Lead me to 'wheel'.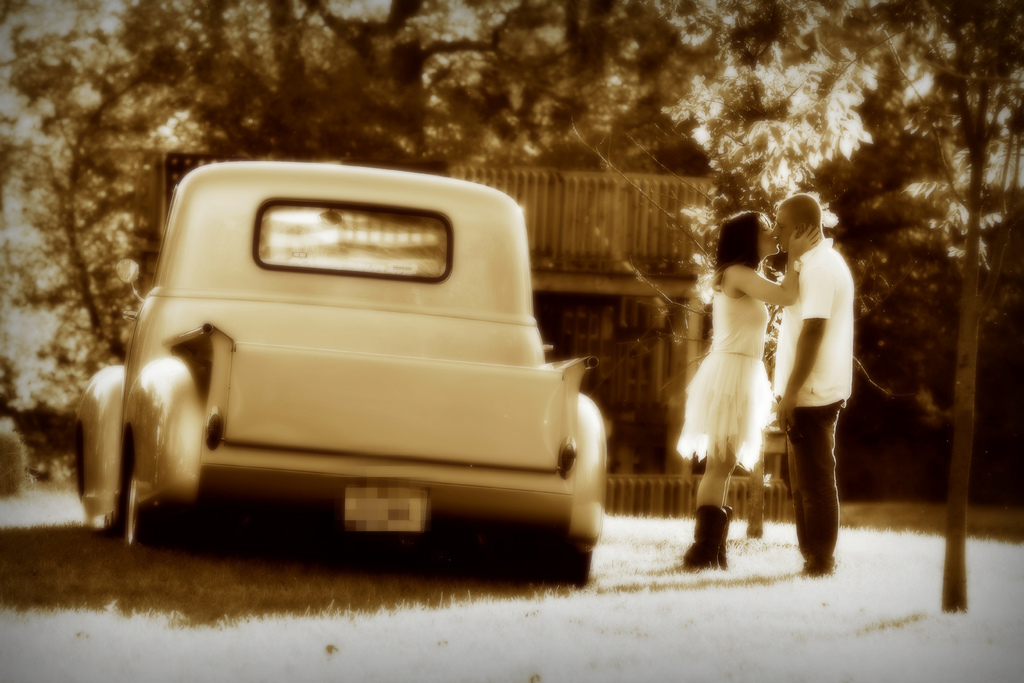
Lead to rect(129, 463, 166, 547).
